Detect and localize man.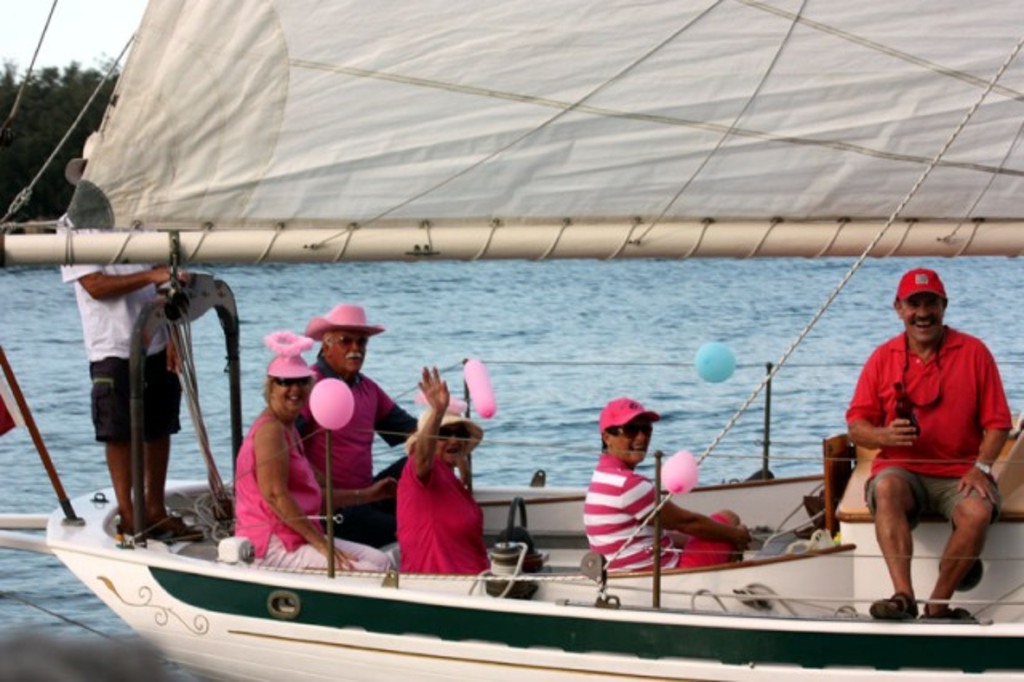
Localized at 830 267 1008 631.
